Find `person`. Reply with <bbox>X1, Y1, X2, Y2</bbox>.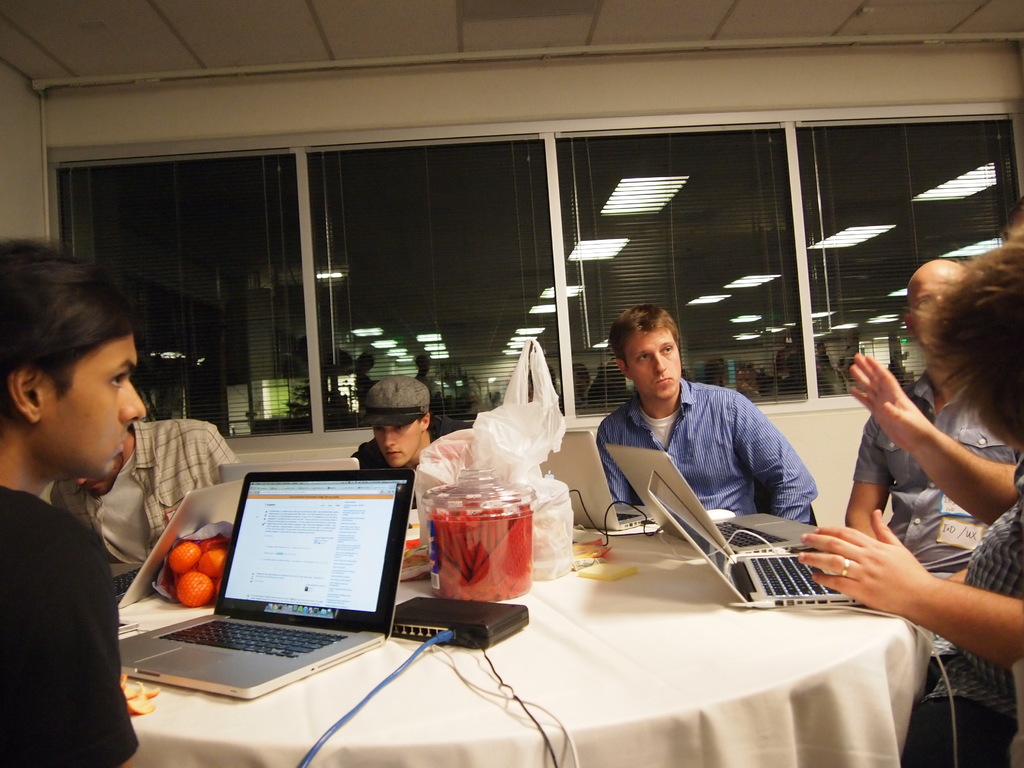
<bbox>0, 239, 144, 767</bbox>.
